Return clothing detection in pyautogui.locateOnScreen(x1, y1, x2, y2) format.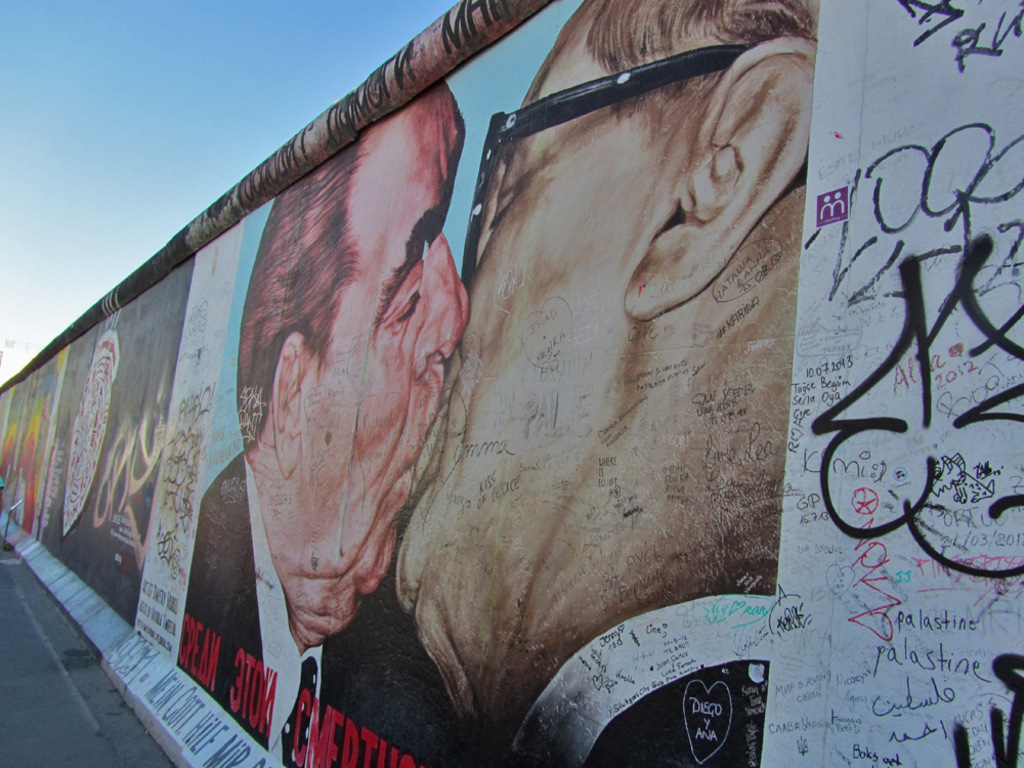
pyautogui.locateOnScreen(507, 594, 781, 767).
